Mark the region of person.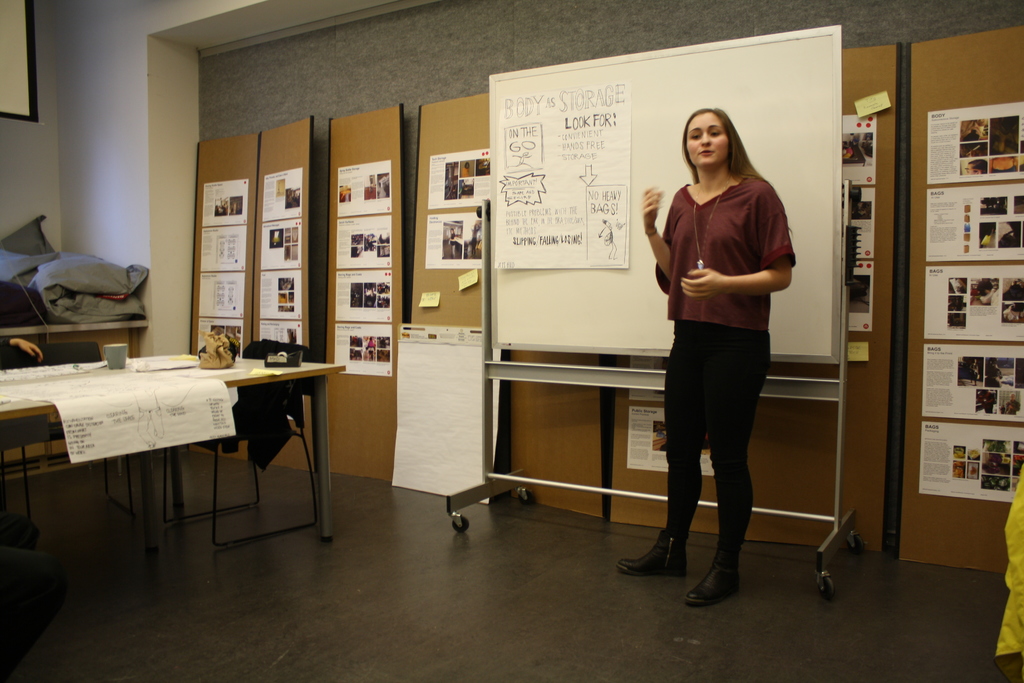
Region: (x1=634, y1=129, x2=808, y2=595).
